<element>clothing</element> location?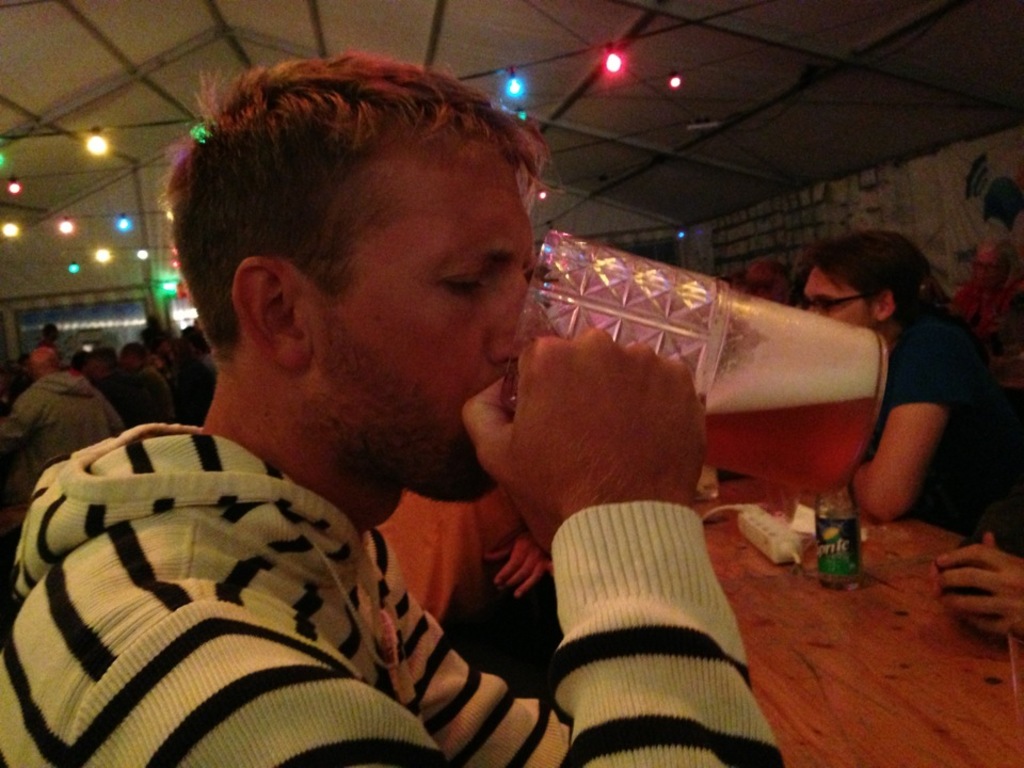
(181, 361, 221, 432)
